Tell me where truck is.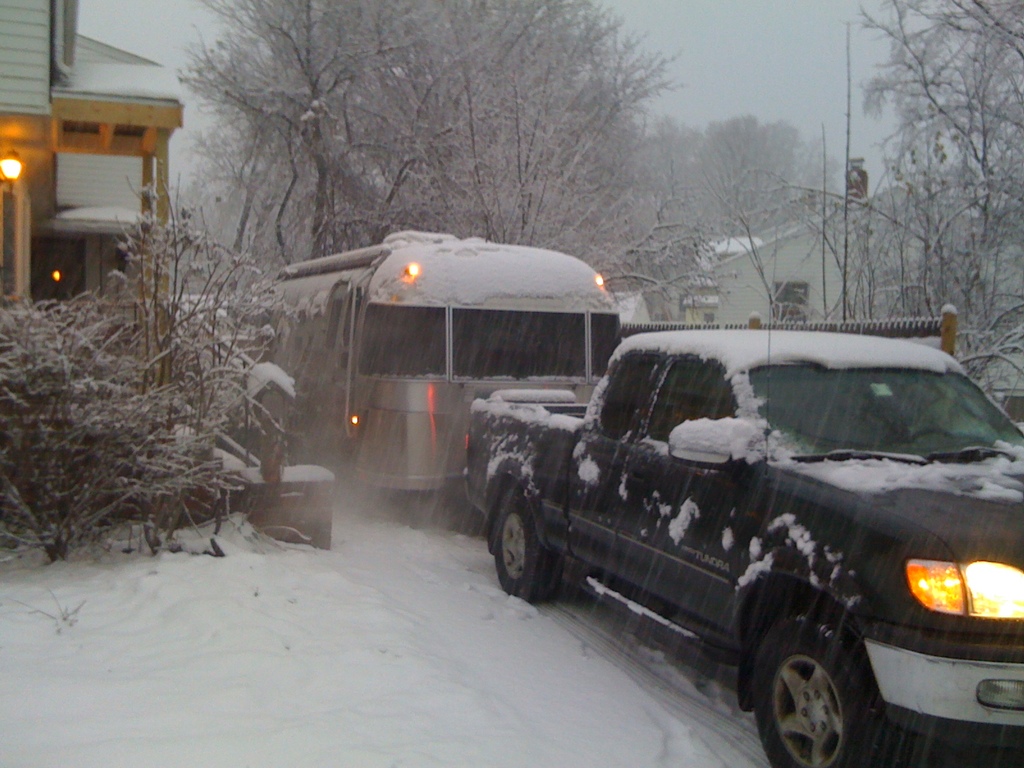
truck is at box=[424, 287, 1023, 757].
